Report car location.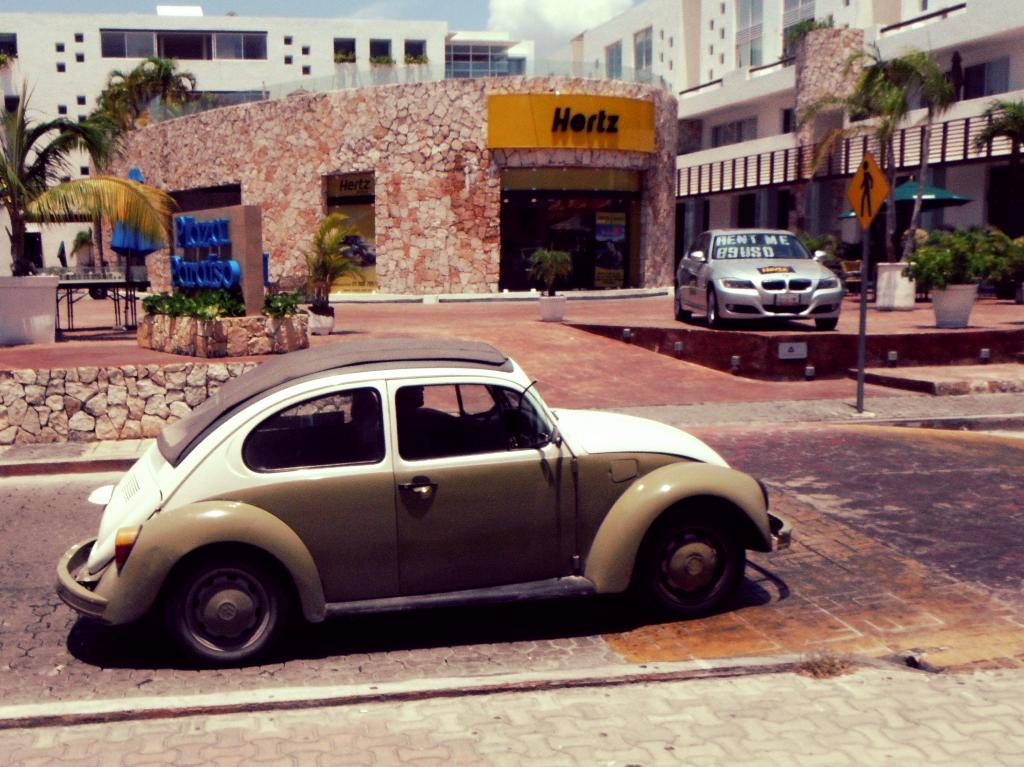
Report: pyautogui.locateOnScreen(54, 333, 794, 668).
